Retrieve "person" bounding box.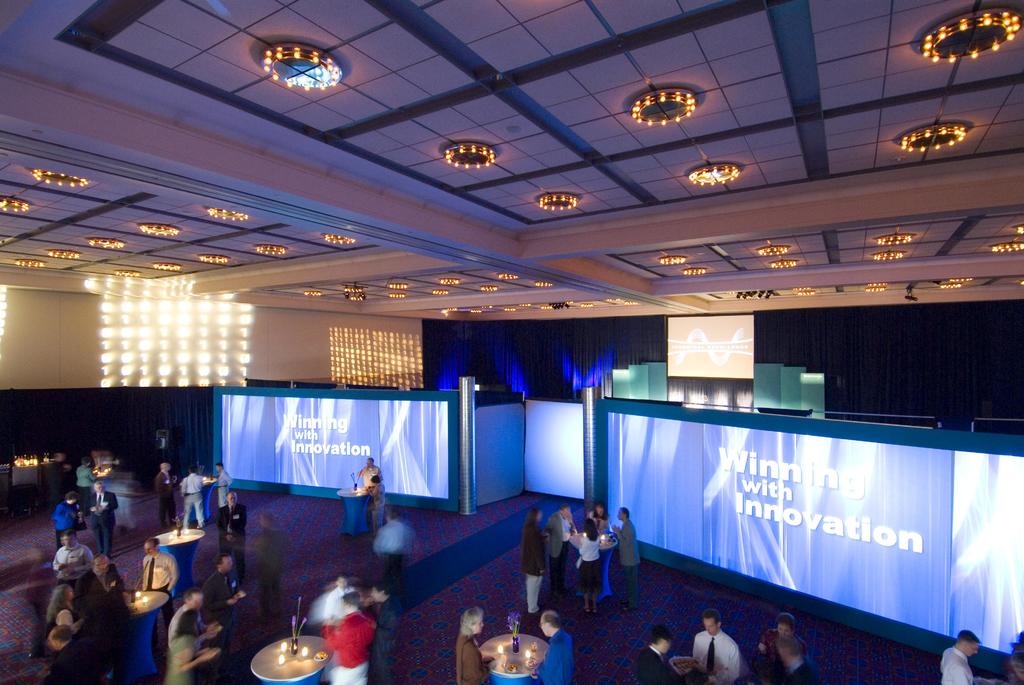
Bounding box: [38, 582, 97, 684].
